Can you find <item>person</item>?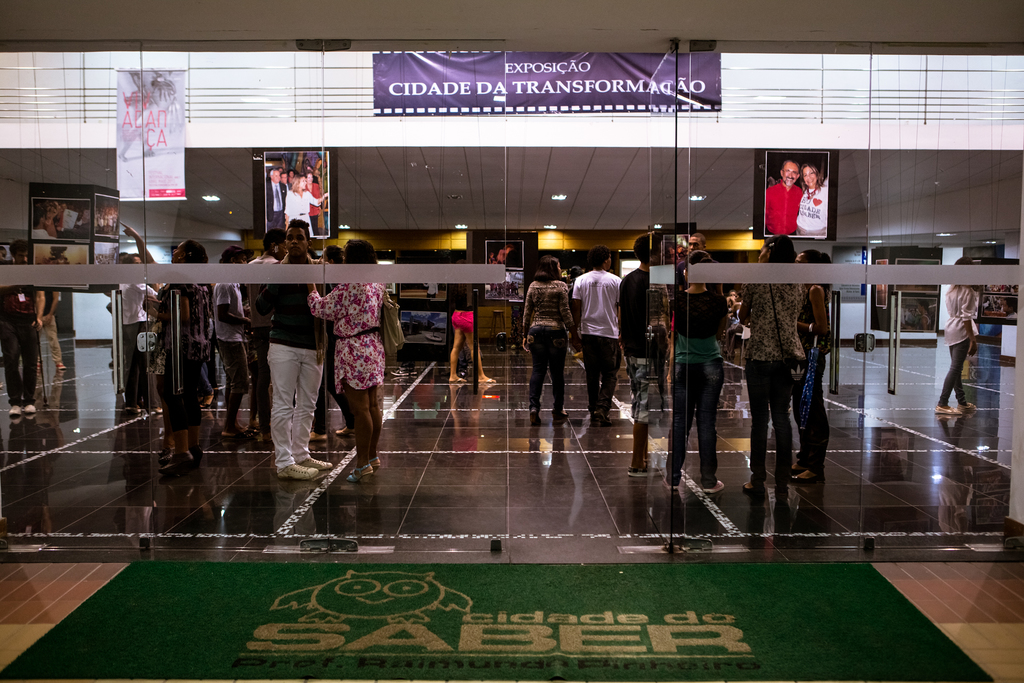
Yes, bounding box: [735, 231, 801, 508].
